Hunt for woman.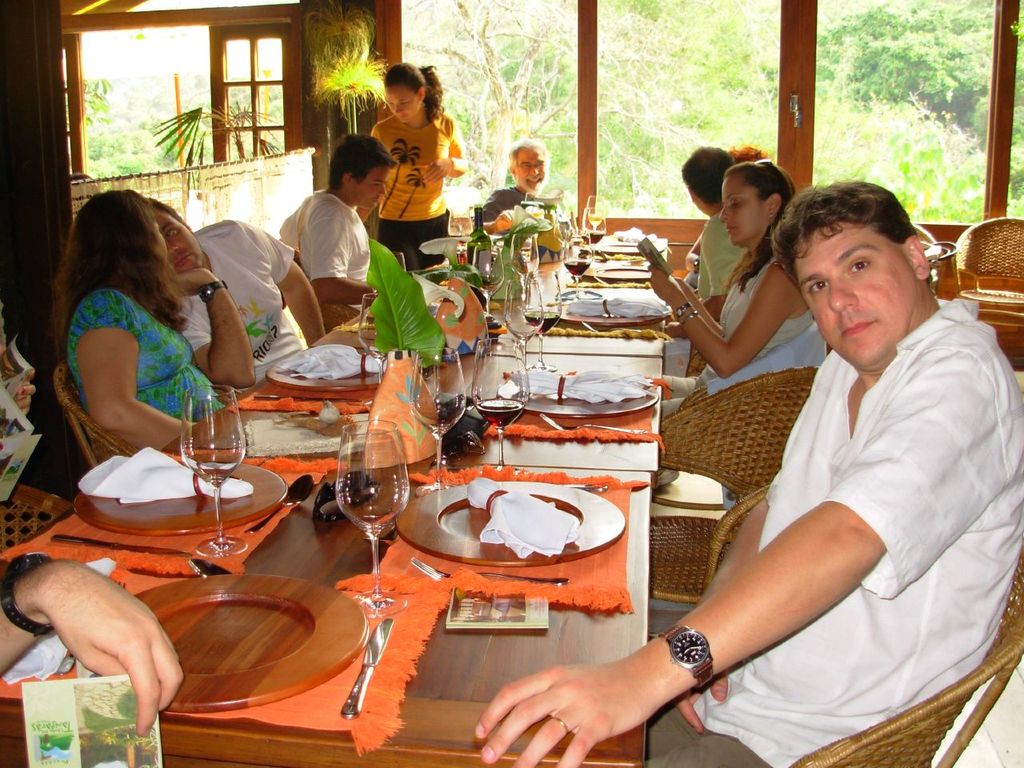
Hunted down at select_region(50, 186, 230, 454).
